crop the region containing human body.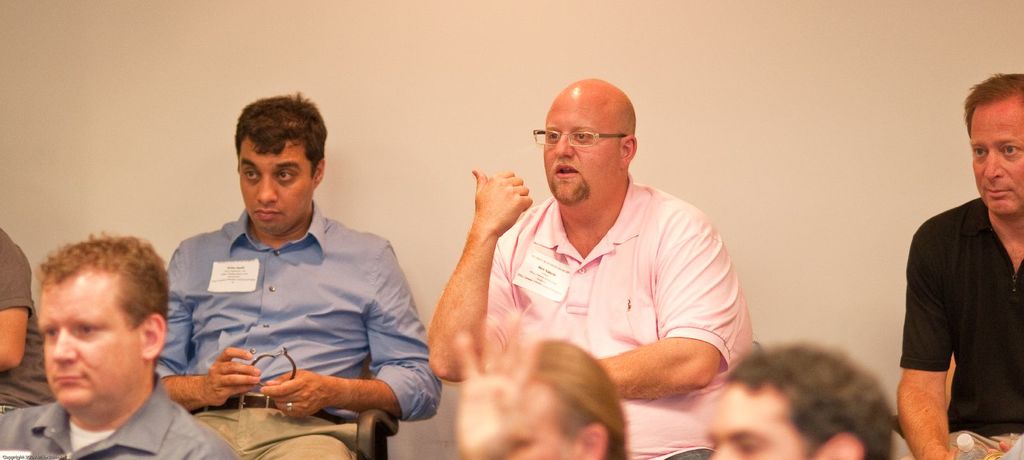
Crop region: [442, 104, 756, 424].
